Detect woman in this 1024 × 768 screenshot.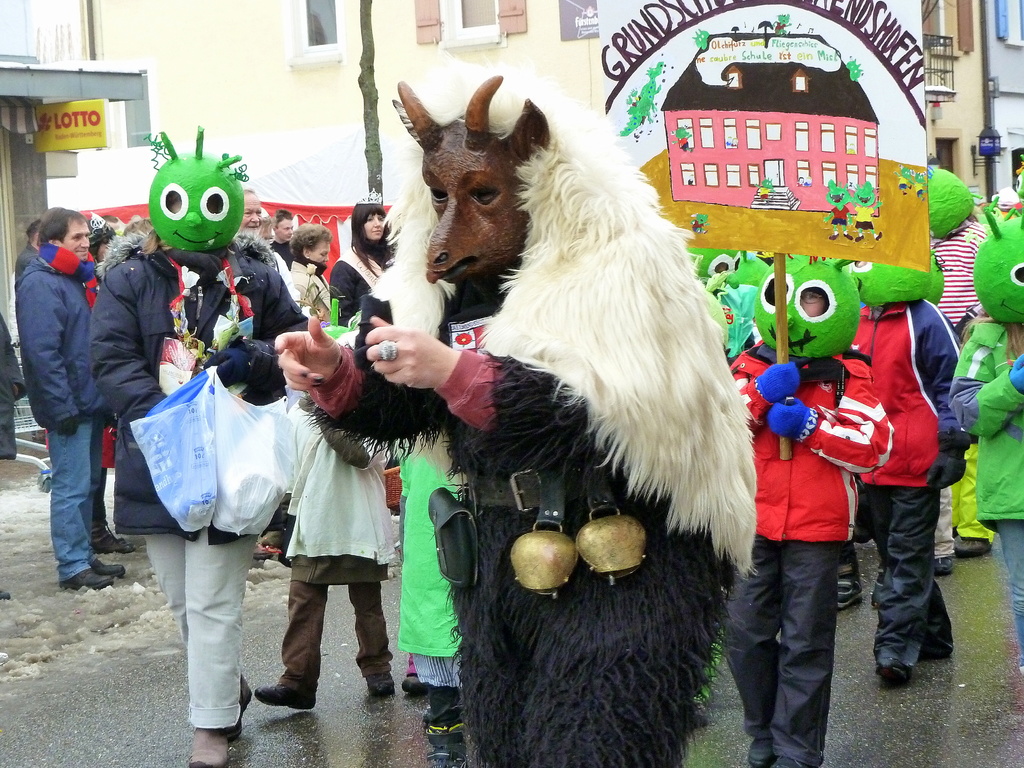
Detection: (x1=280, y1=221, x2=338, y2=323).
